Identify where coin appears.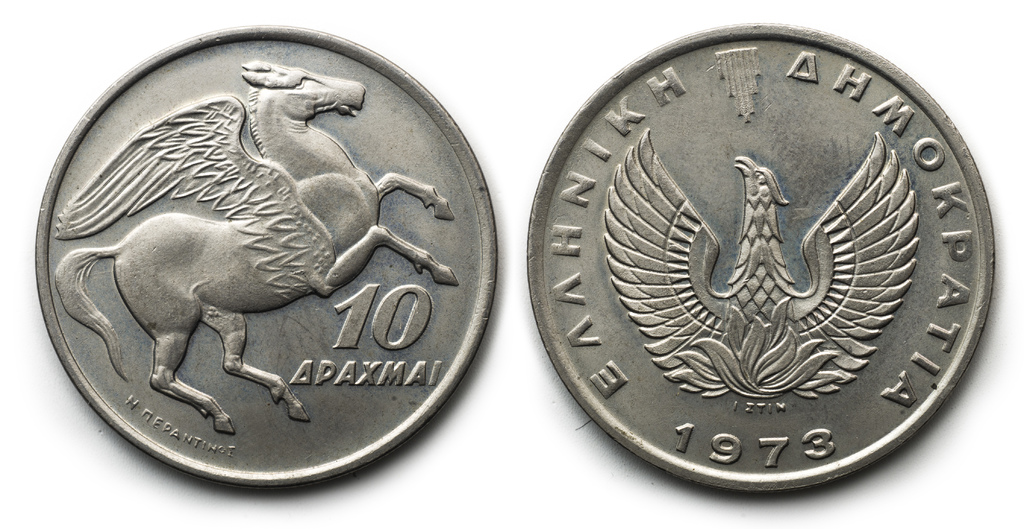
Appears at 33:22:501:491.
